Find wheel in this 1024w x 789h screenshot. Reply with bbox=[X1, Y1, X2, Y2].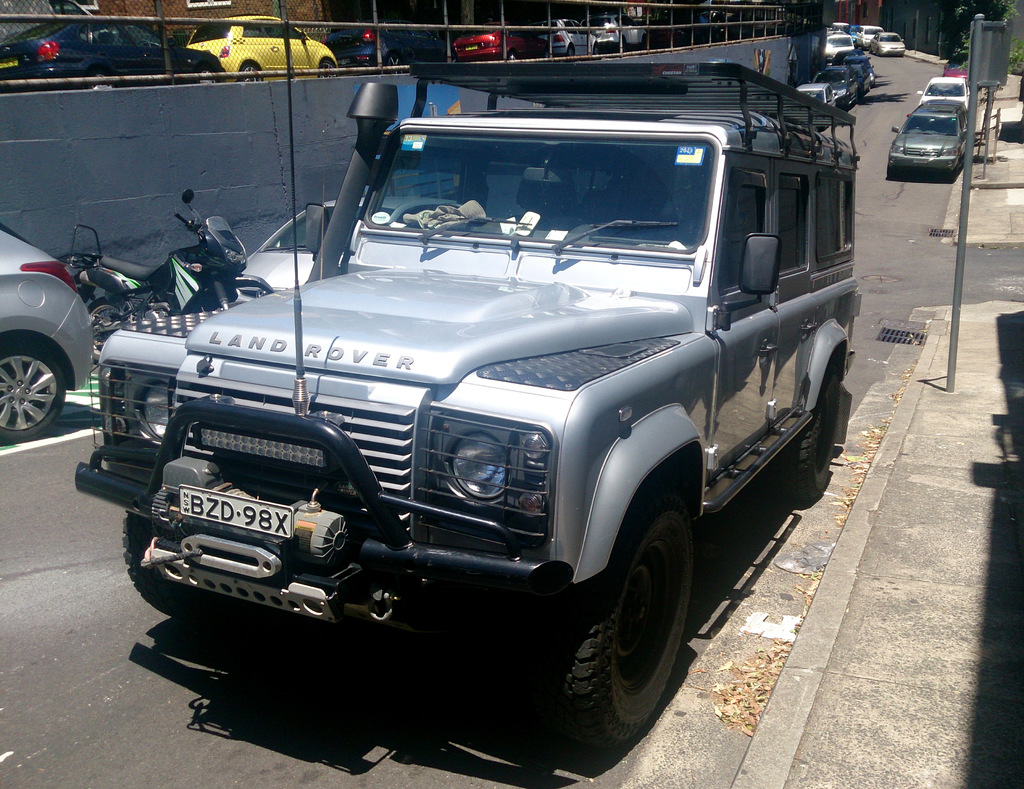
bbox=[241, 66, 262, 81].
